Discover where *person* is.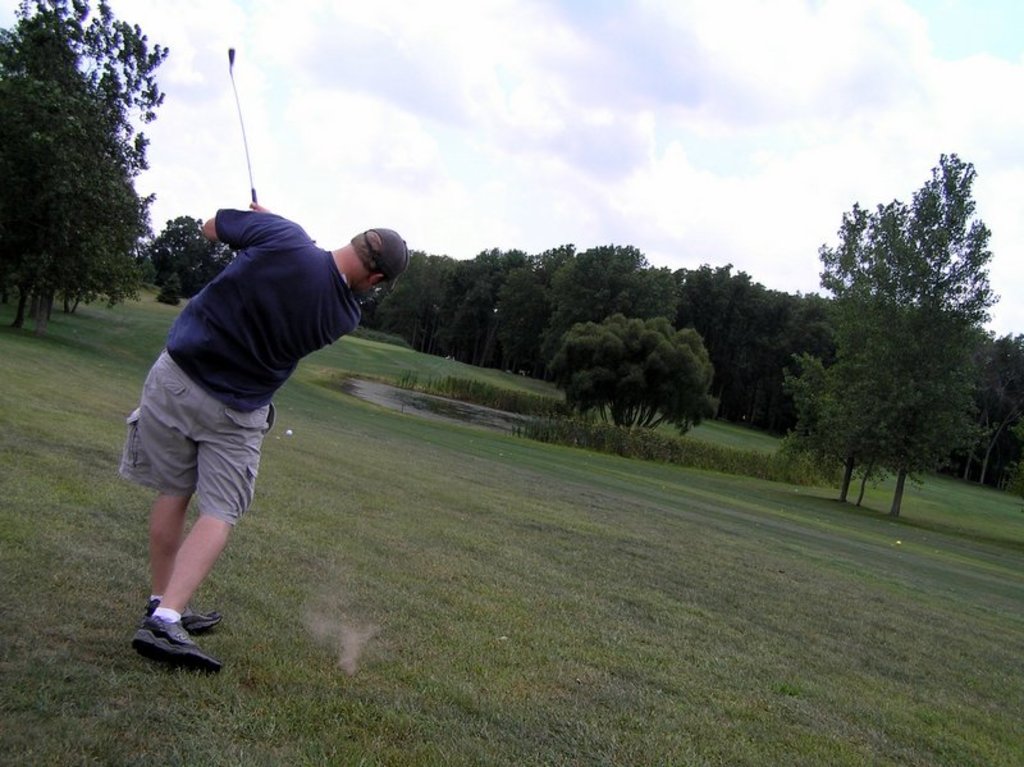
Discovered at [114, 207, 421, 663].
